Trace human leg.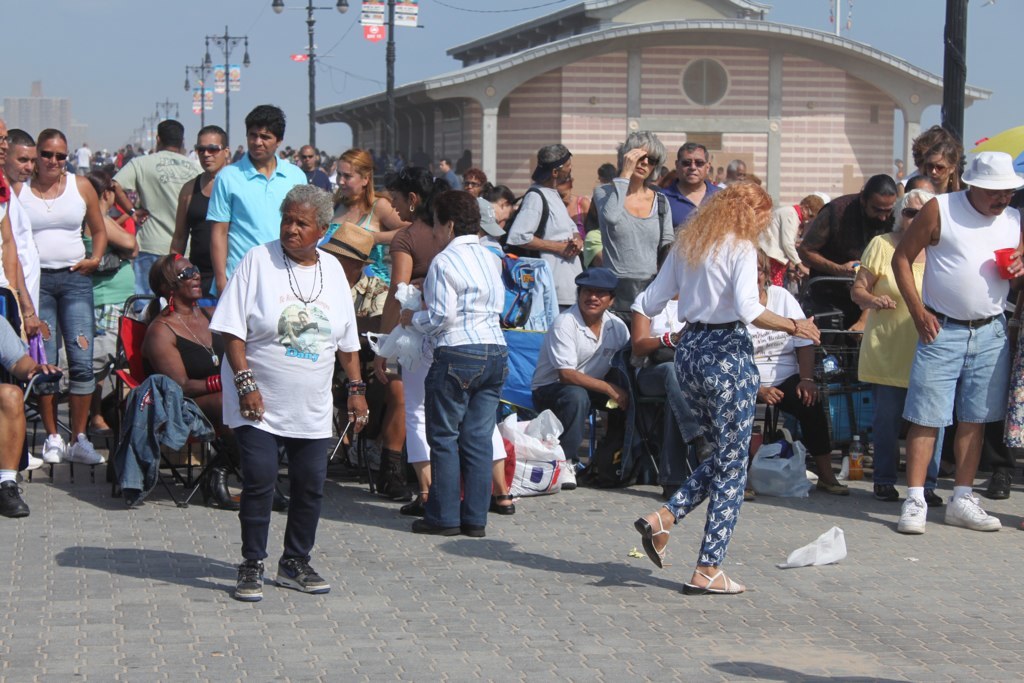
Traced to crop(225, 345, 283, 602).
